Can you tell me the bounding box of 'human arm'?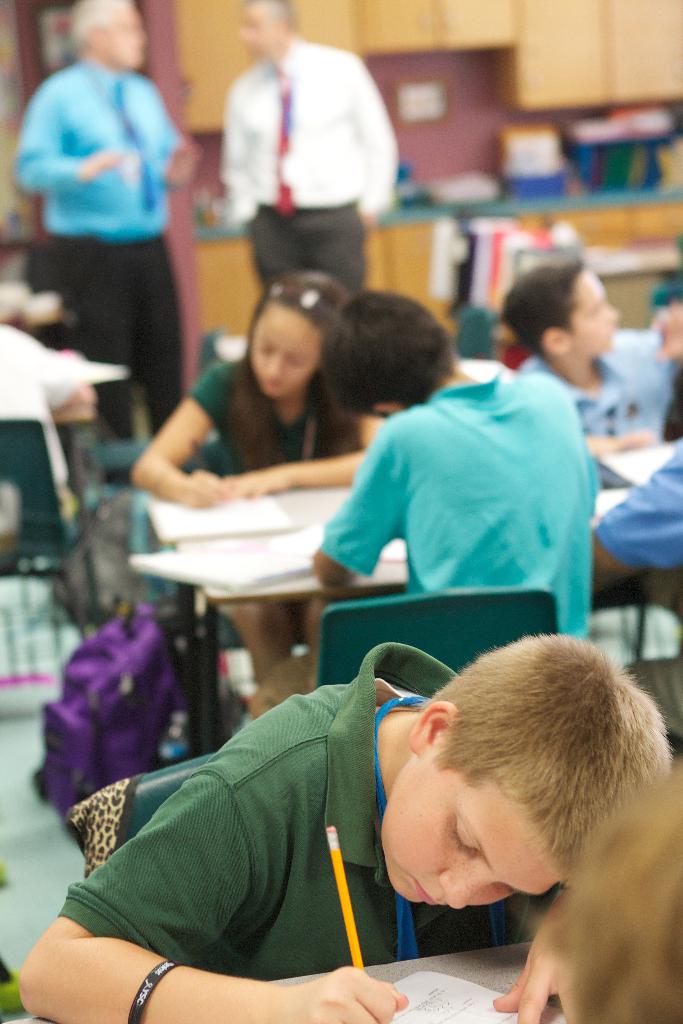
rect(17, 76, 127, 195).
